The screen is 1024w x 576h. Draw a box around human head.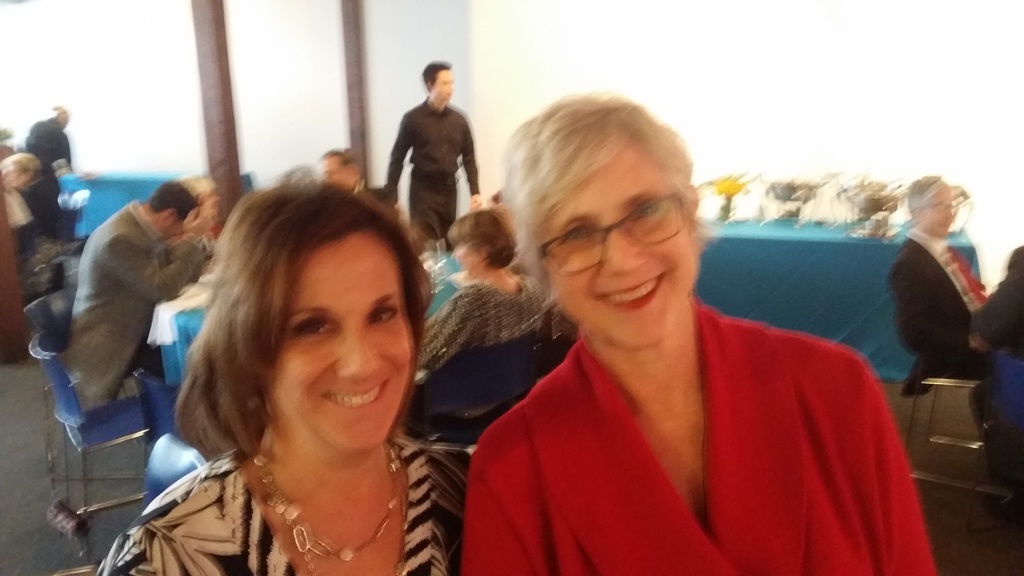
420 59 455 99.
